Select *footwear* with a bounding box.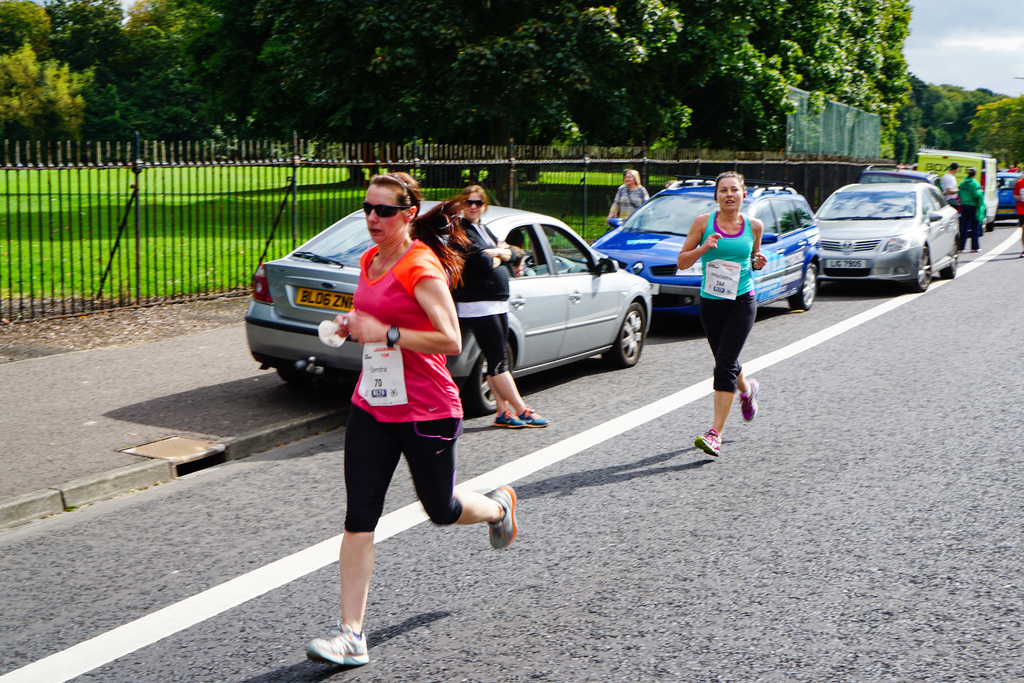
rect(689, 426, 719, 462).
